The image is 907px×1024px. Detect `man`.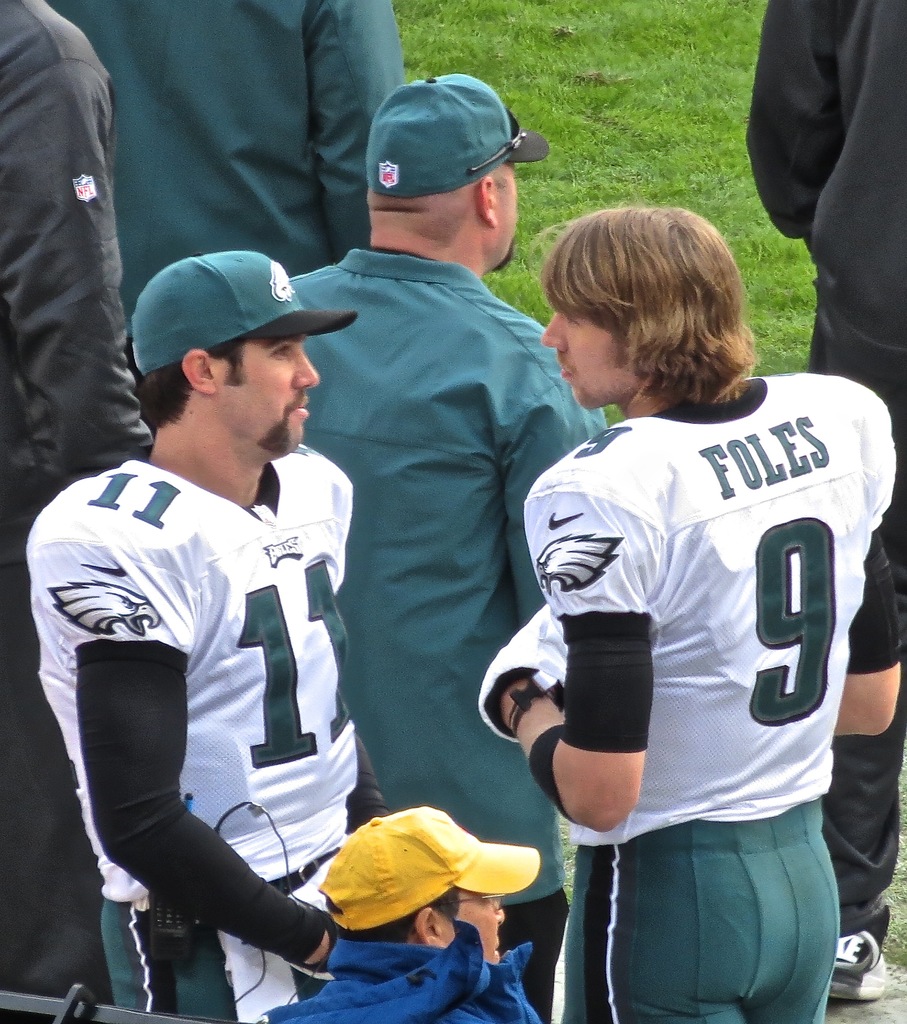
Detection: 481, 202, 906, 1023.
